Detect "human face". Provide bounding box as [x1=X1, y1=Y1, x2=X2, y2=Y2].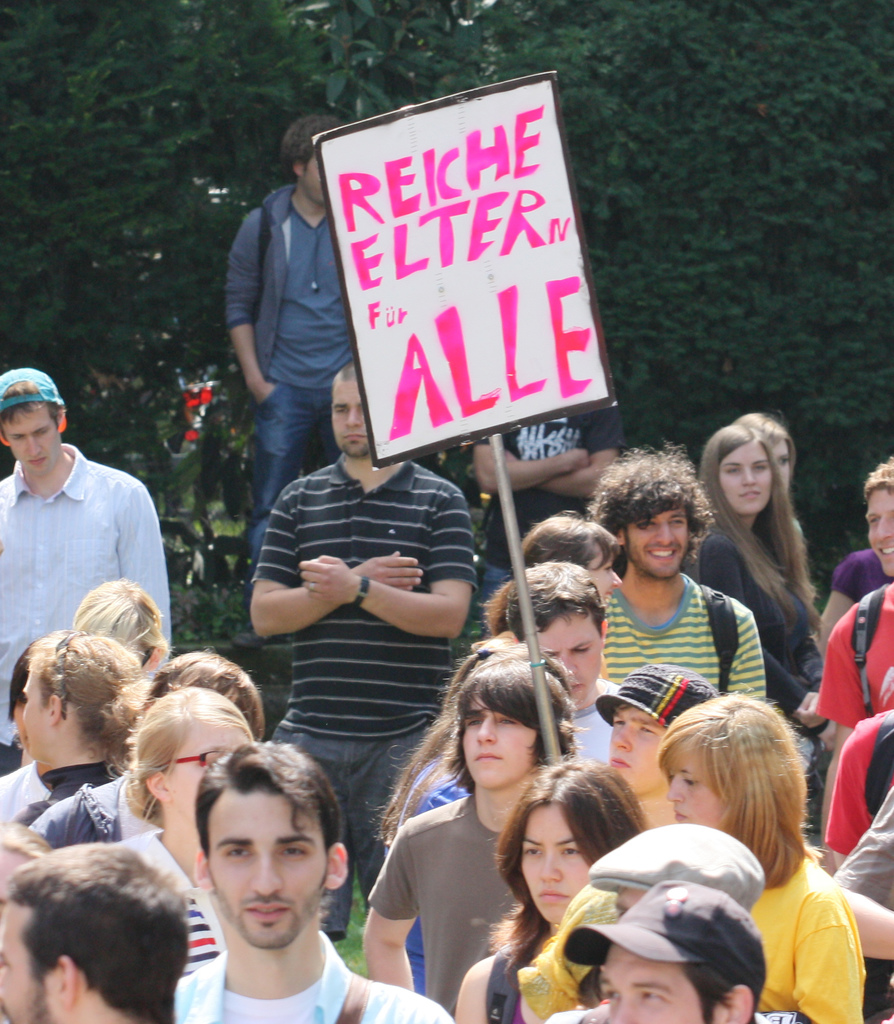
[x1=172, y1=732, x2=250, y2=828].
